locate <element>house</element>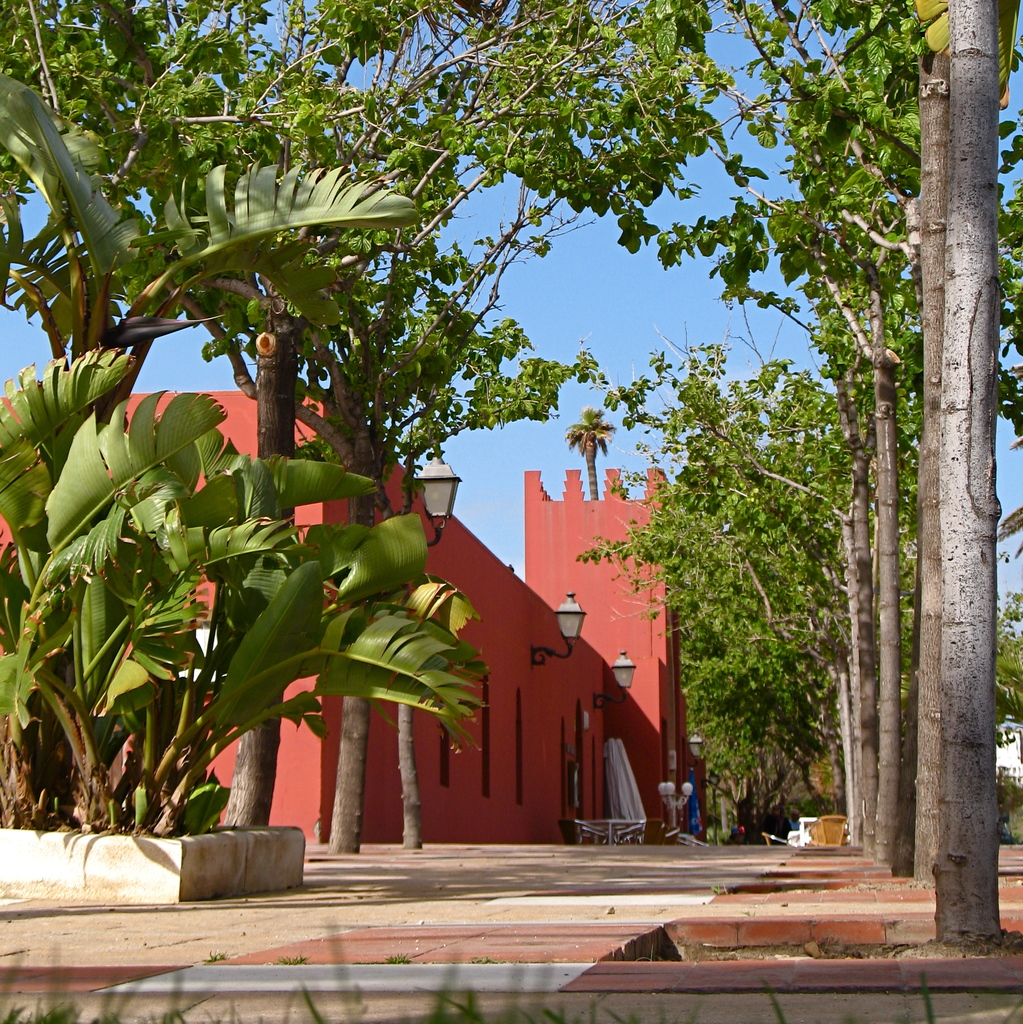
left=0, top=74, right=939, bottom=902
